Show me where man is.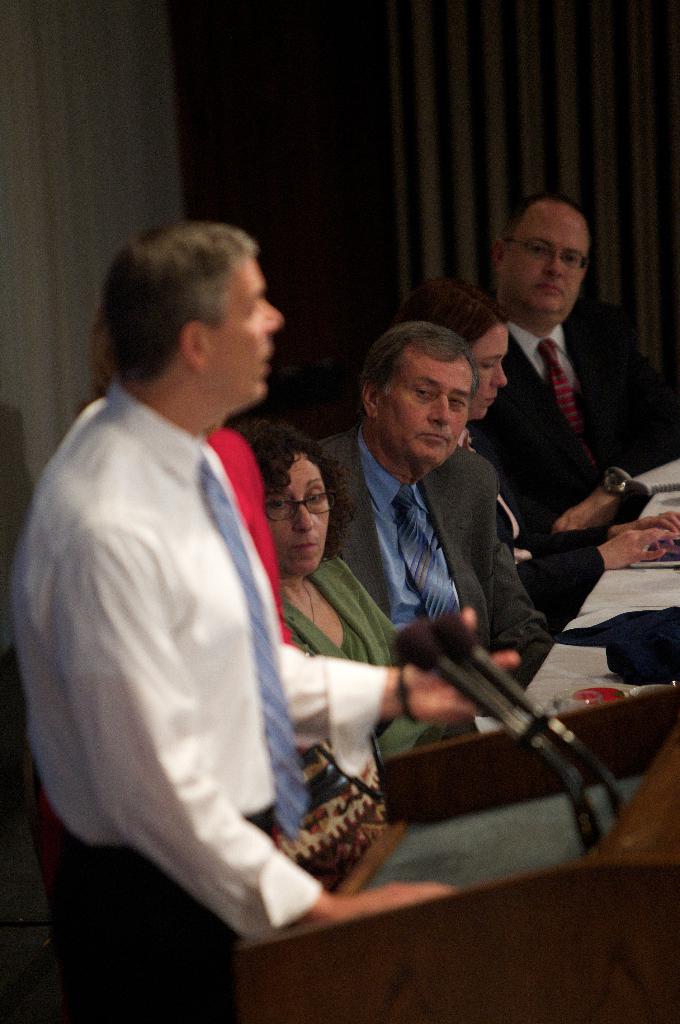
man is at (x1=26, y1=213, x2=385, y2=984).
